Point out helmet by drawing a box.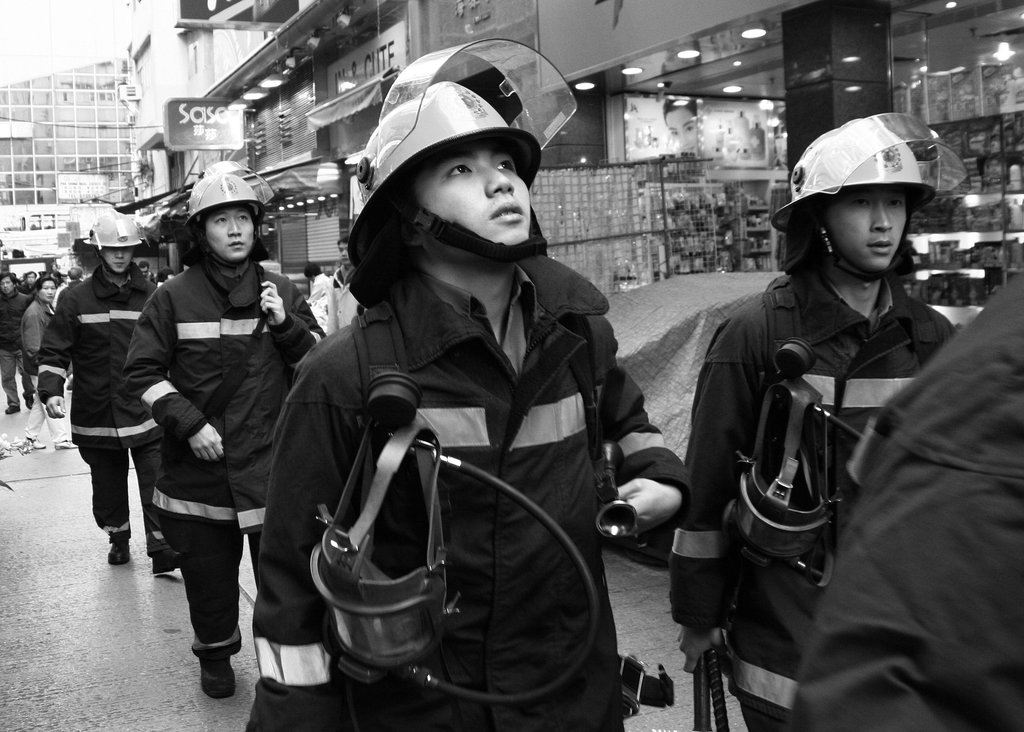
{"left": 184, "top": 159, "right": 272, "bottom": 270}.
